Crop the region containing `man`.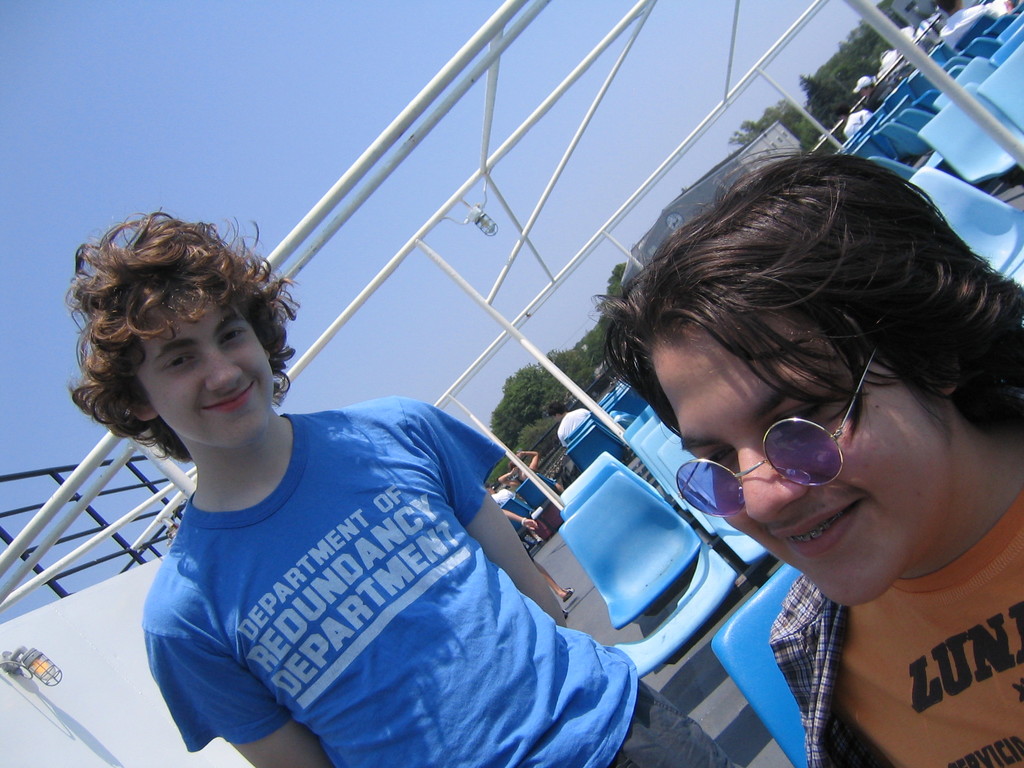
Crop region: pyautogui.locateOnScreen(81, 208, 752, 767).
